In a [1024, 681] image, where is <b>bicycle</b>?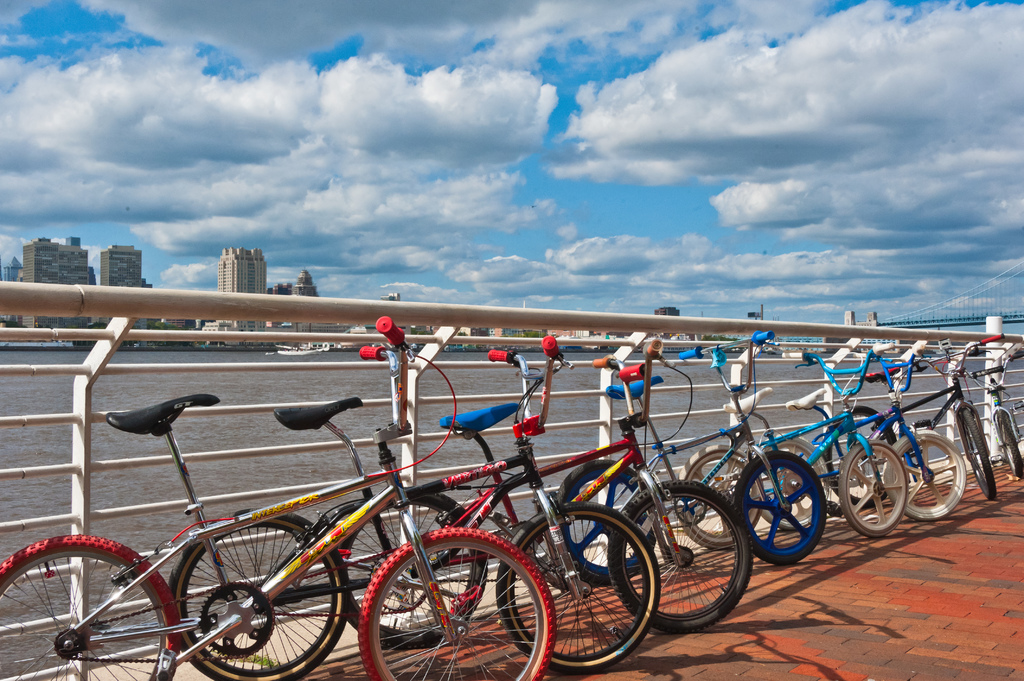
bbox(0, 312, 560, 680).
